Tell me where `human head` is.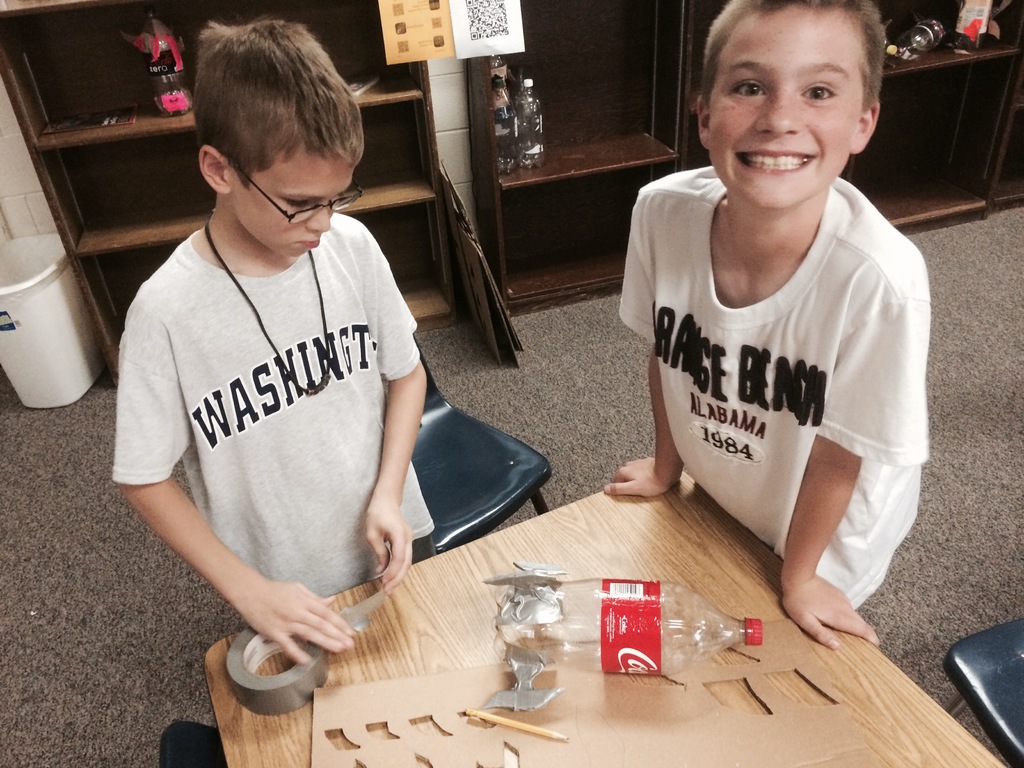
`human head` is at {"x1": 681, "y1": 0, "x2": 904, "y2": 219}.
